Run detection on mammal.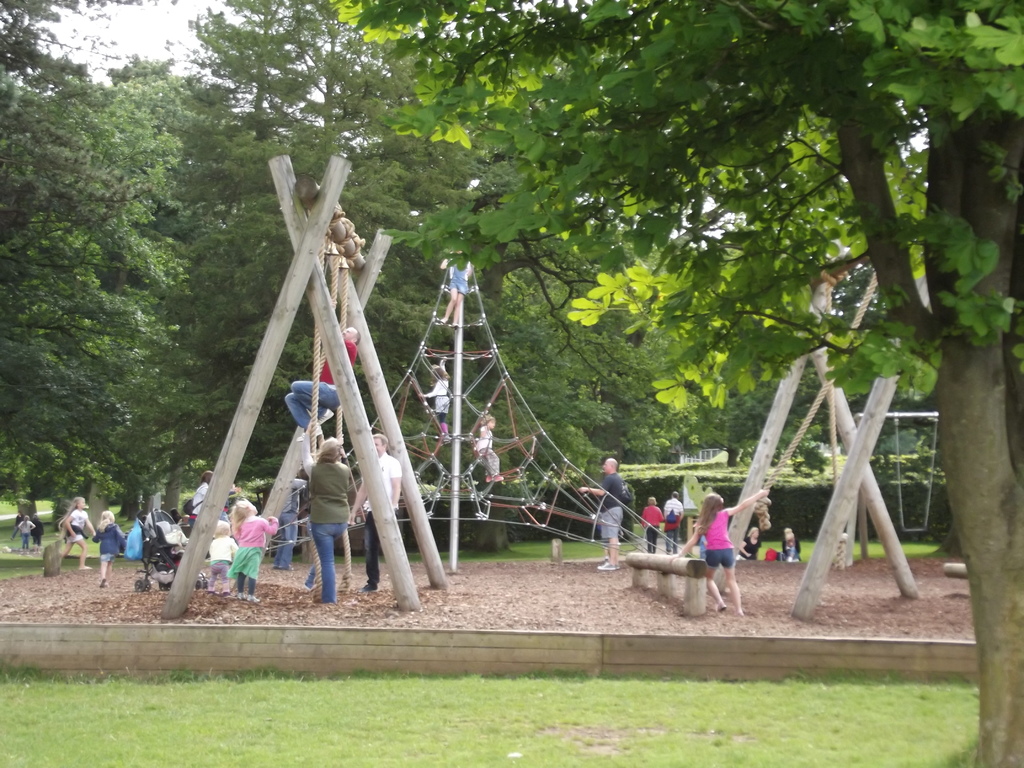
Result: 663,495,685,554.
